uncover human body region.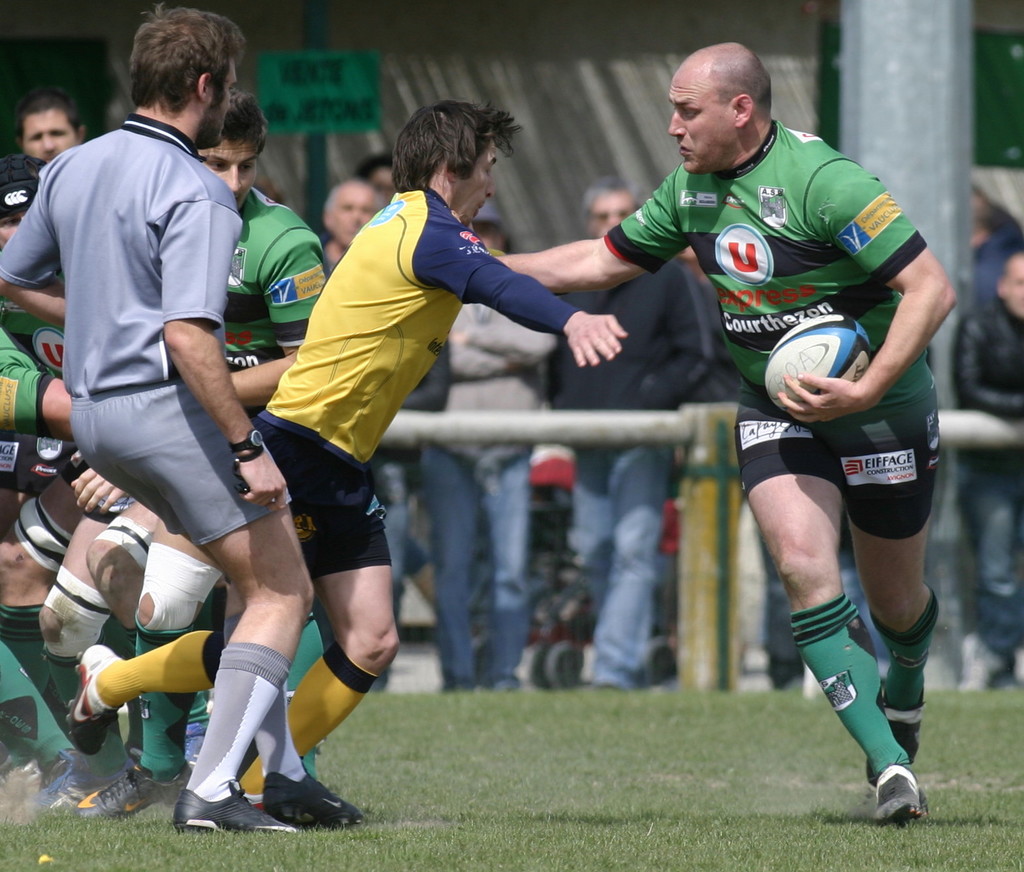
Uncovered: BBox(59, 184, 626, 828).
